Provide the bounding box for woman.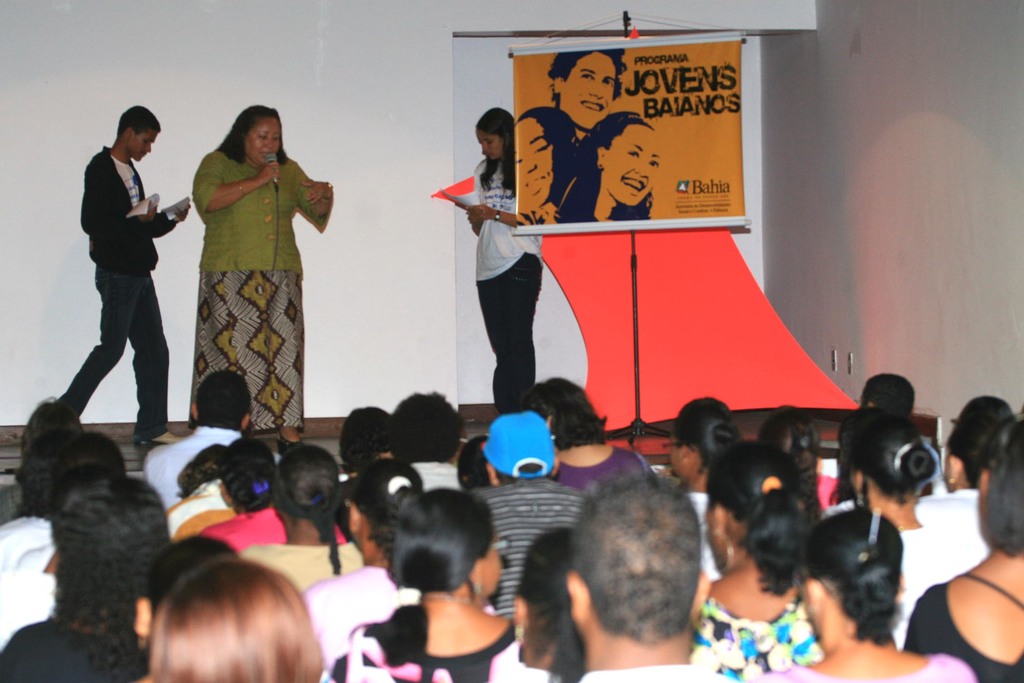
select_region(323, 491, 520, 682).
